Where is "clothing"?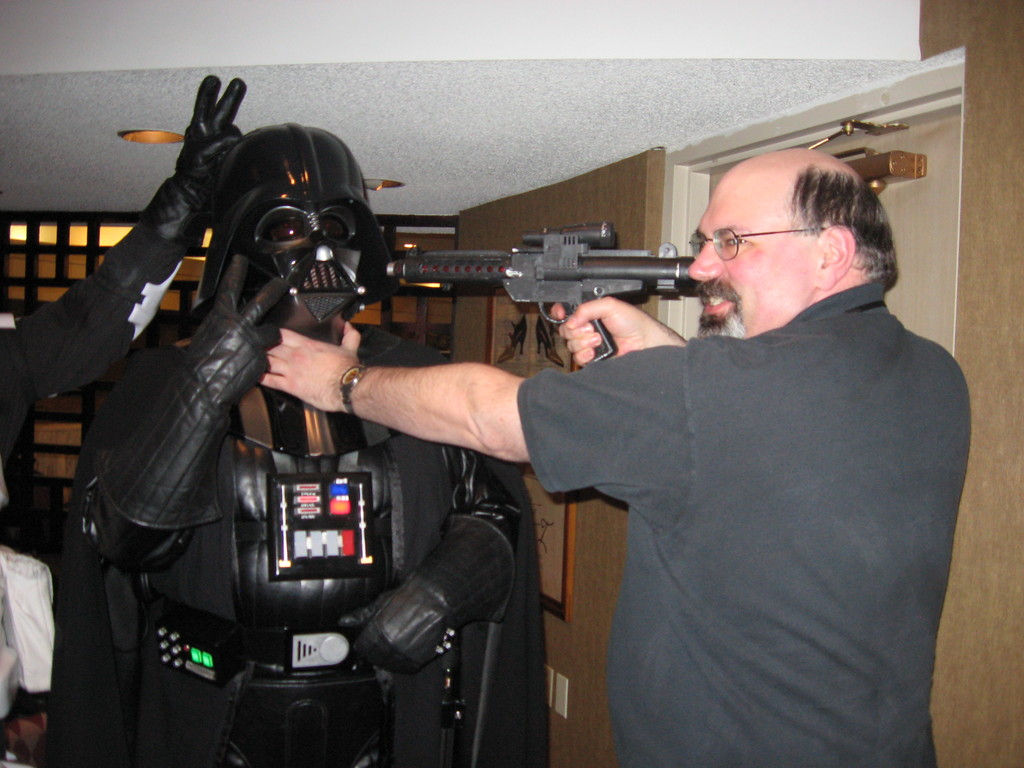
region(507, 262, 972, 767).
